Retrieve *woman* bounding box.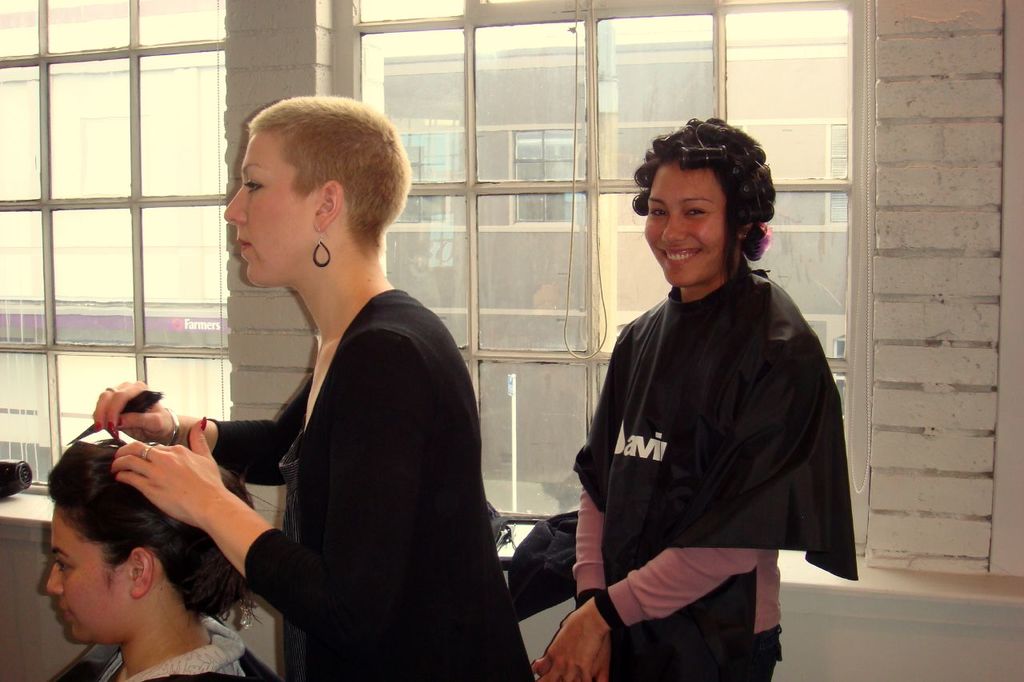
Bounding box: {"left": 564, "top": 118, "right": 846, "bottom": 680}.
